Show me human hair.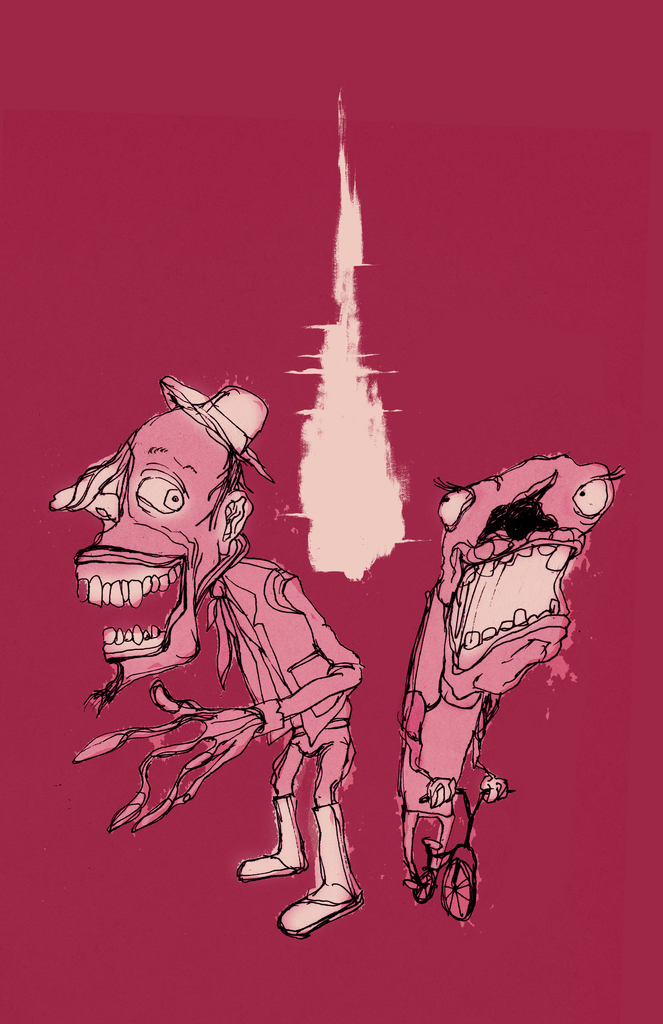
human hair is here: bbox=[188, 430, 253, 535].
